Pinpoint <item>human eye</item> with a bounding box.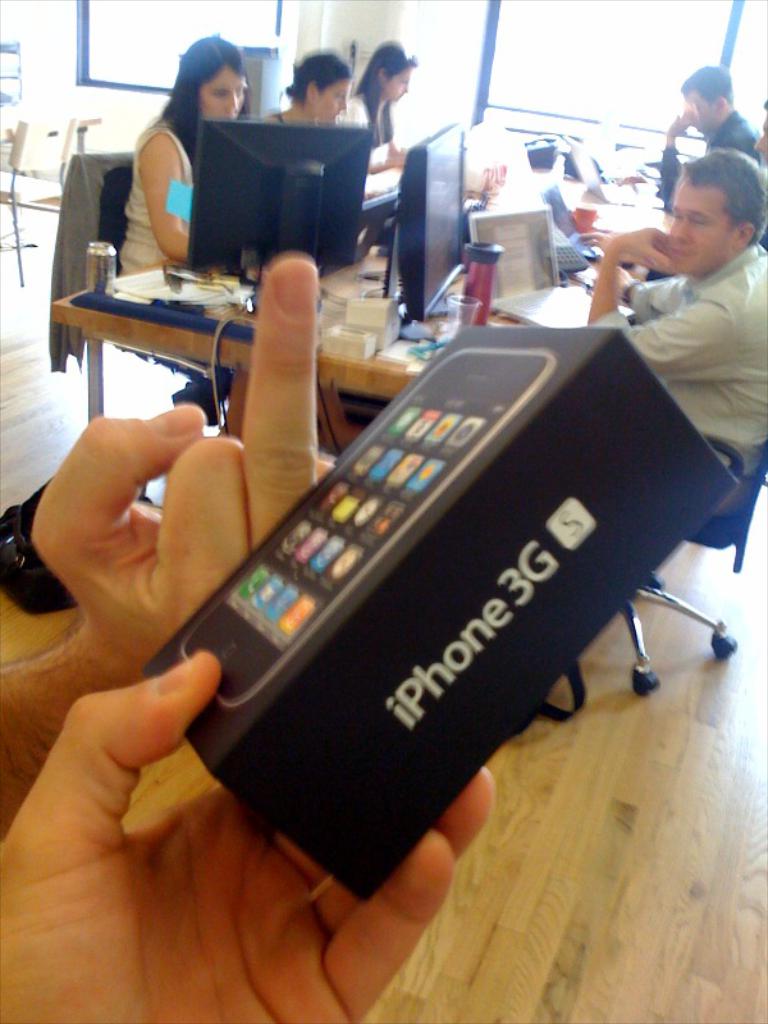
211/91/227/97.
